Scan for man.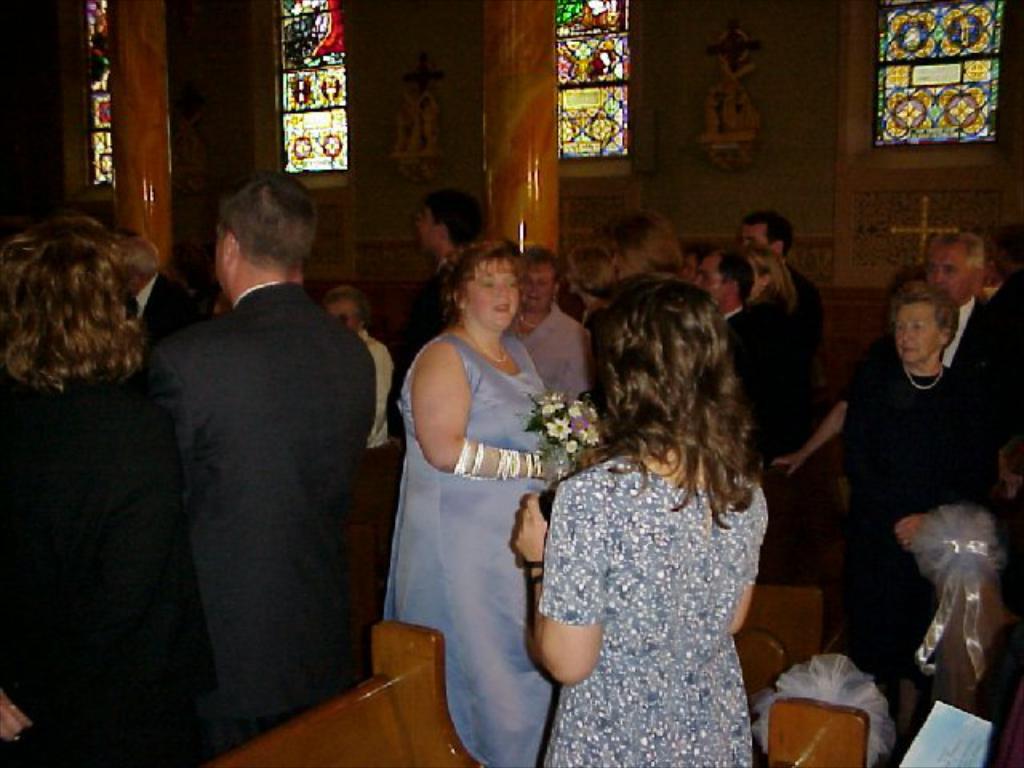
Scan result: BBox(410, 189, 482, 338).
